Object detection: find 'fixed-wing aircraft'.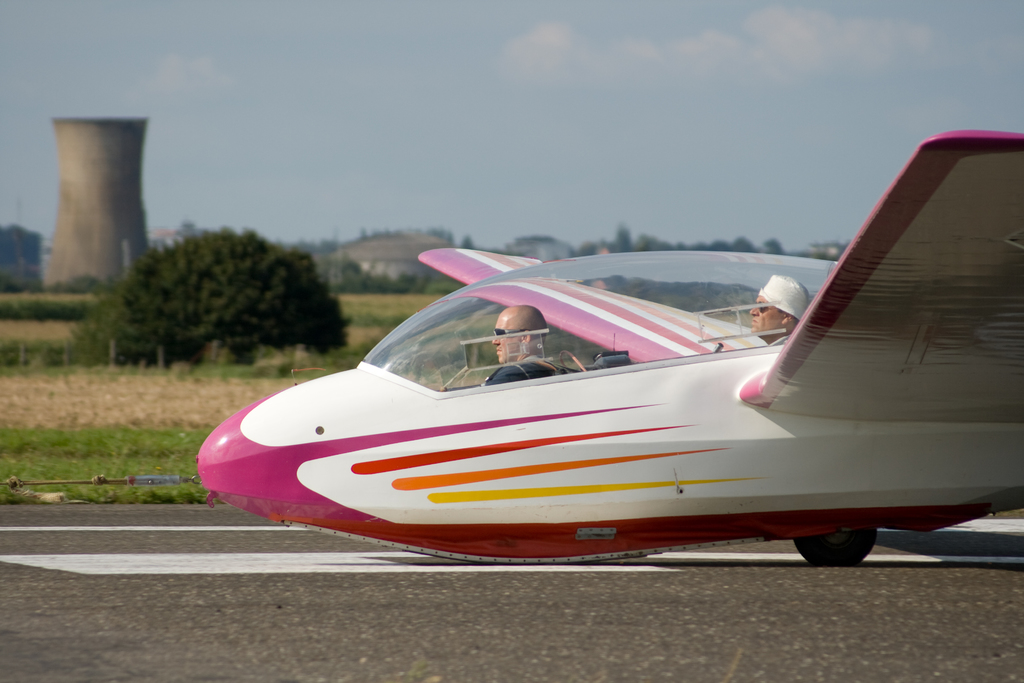
region(193, 131, 1023, 573).
